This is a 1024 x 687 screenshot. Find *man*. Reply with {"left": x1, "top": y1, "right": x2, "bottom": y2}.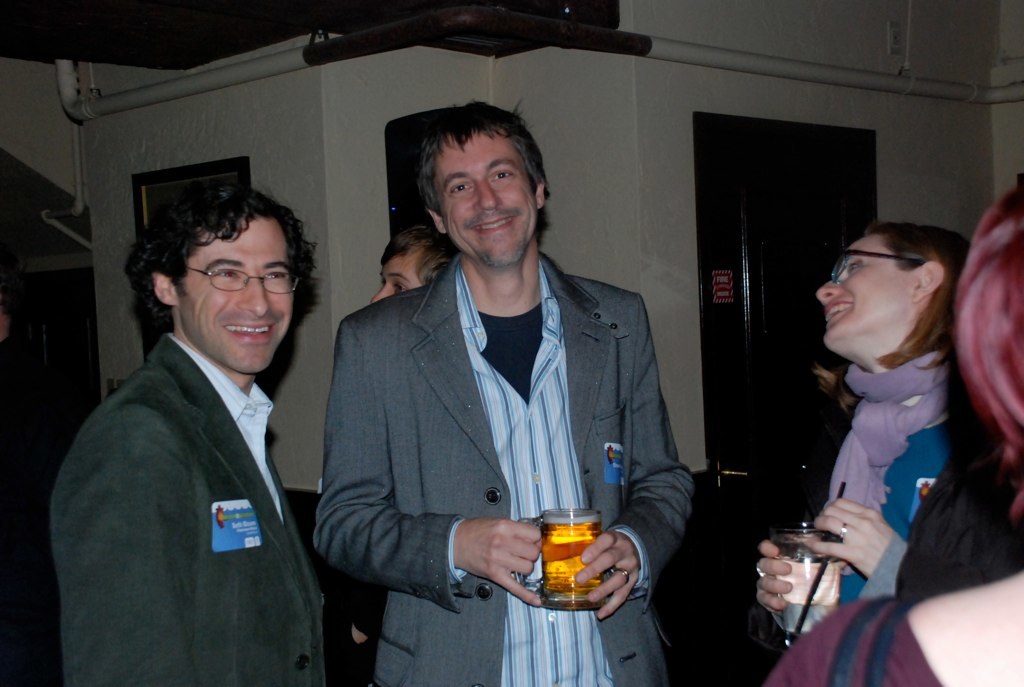
{"left": 34, "top": 125, "right": 324, "bottom": 686}.
